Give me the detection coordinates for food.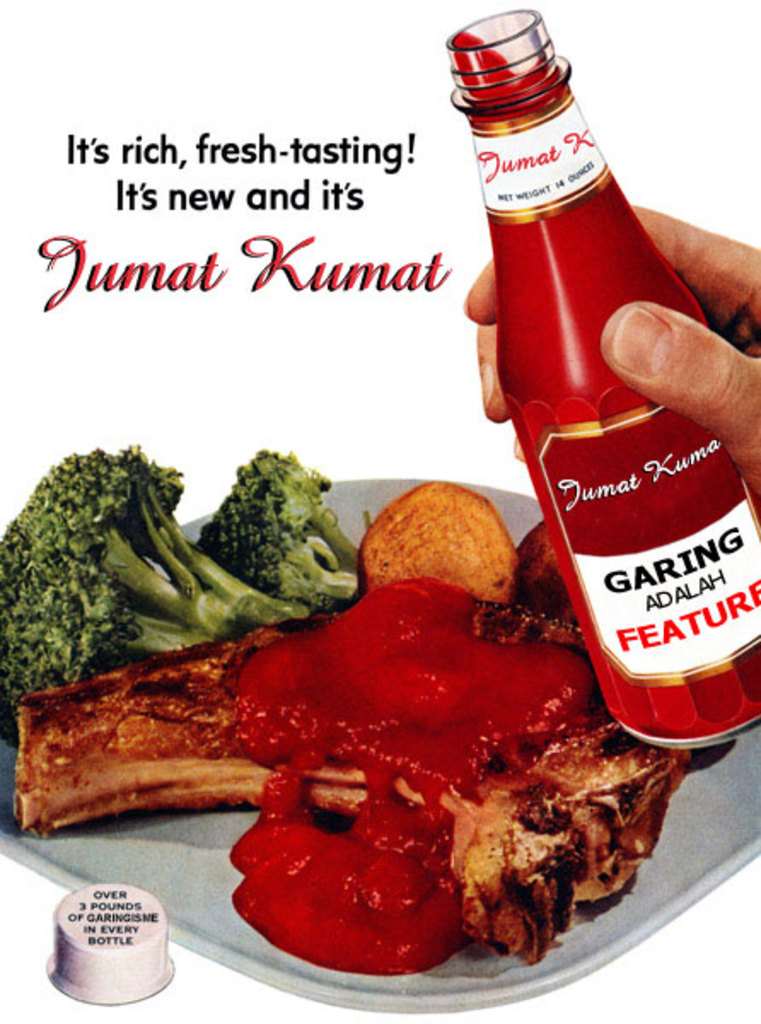
x1=0, y1=476, x2=46, y2=845.
